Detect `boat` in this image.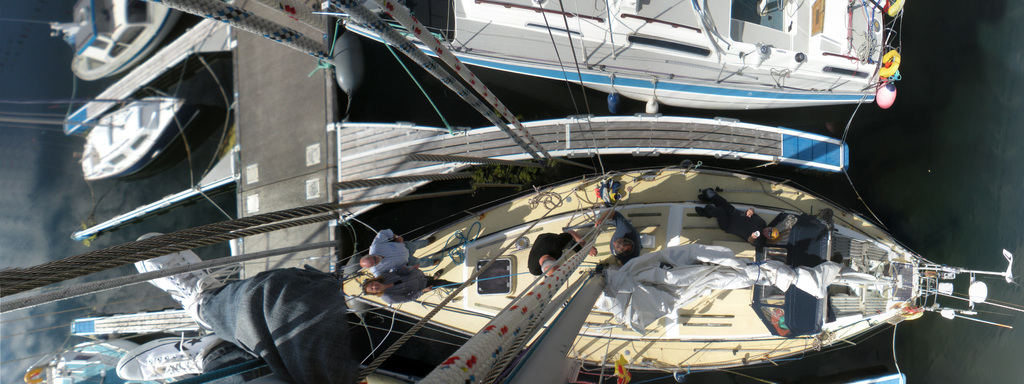
Detection: bbox=(73, 0, 184, 67).
